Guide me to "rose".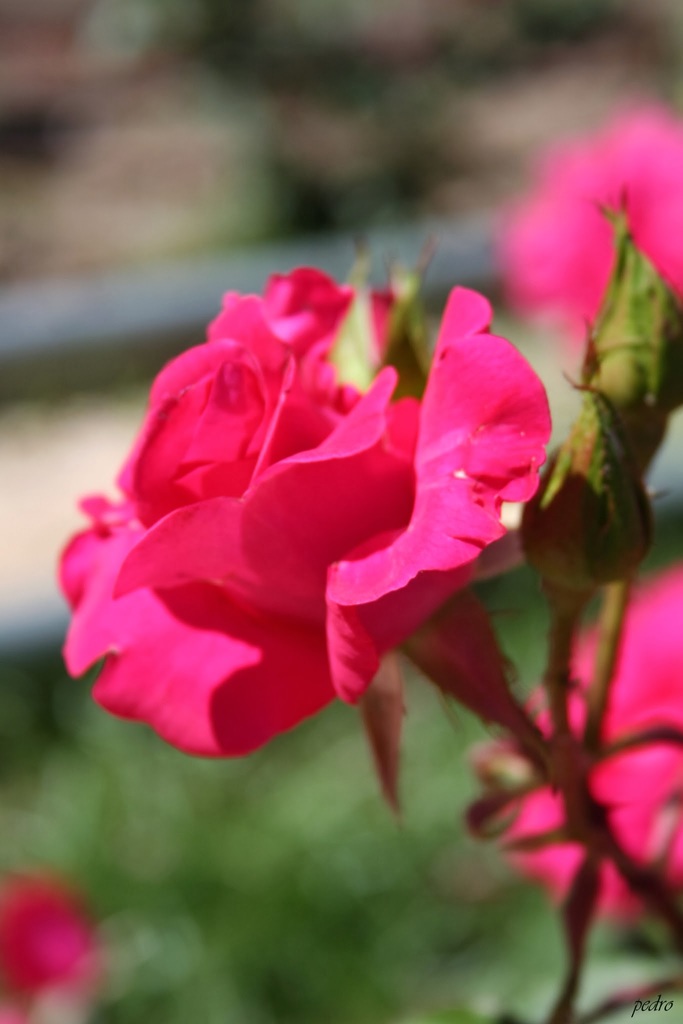
Guidance: left=56, top=266, right=558, bottom=762.
